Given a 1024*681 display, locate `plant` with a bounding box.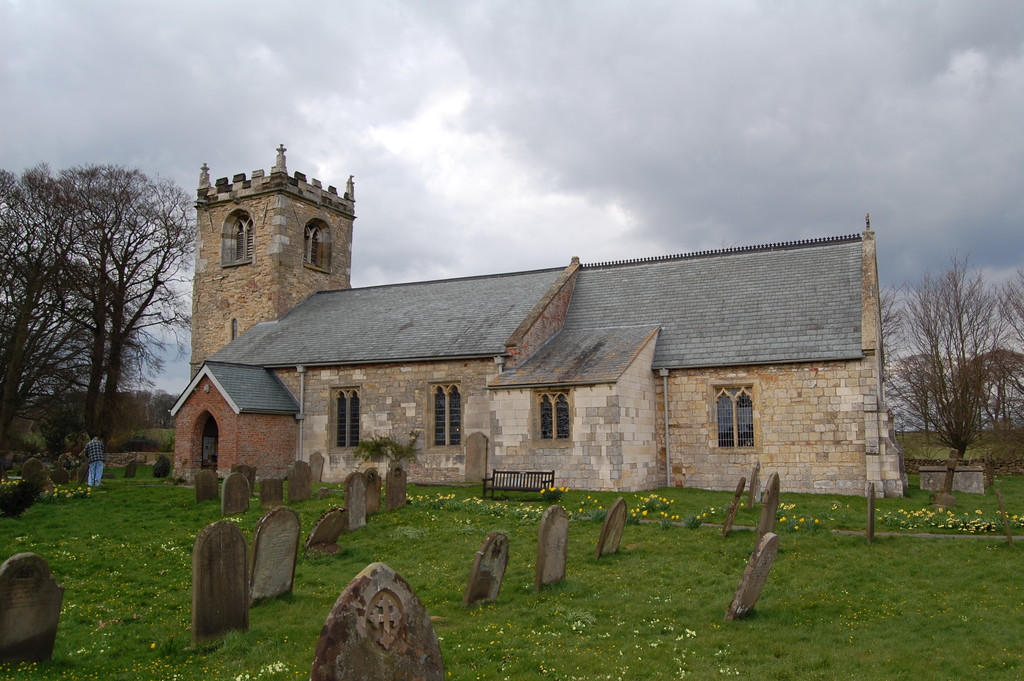
Located: [682,513,703,532].
